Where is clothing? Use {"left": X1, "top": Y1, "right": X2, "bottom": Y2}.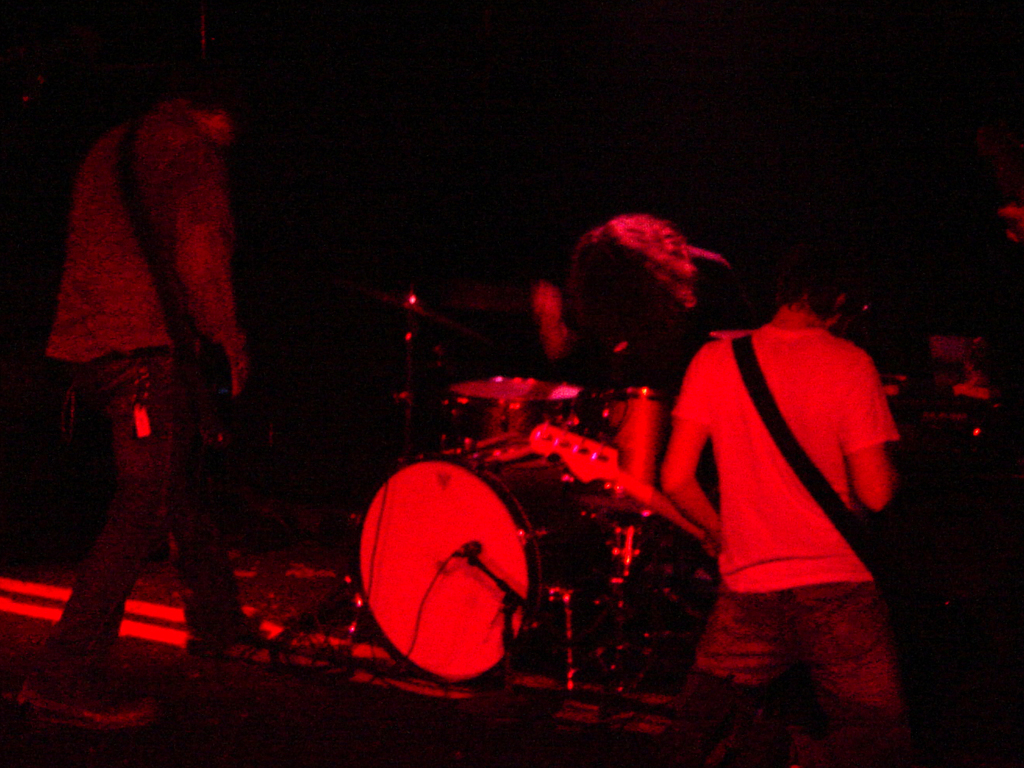
{"left": 26, "top": 102, "right": 242, "bottom": 701}.
